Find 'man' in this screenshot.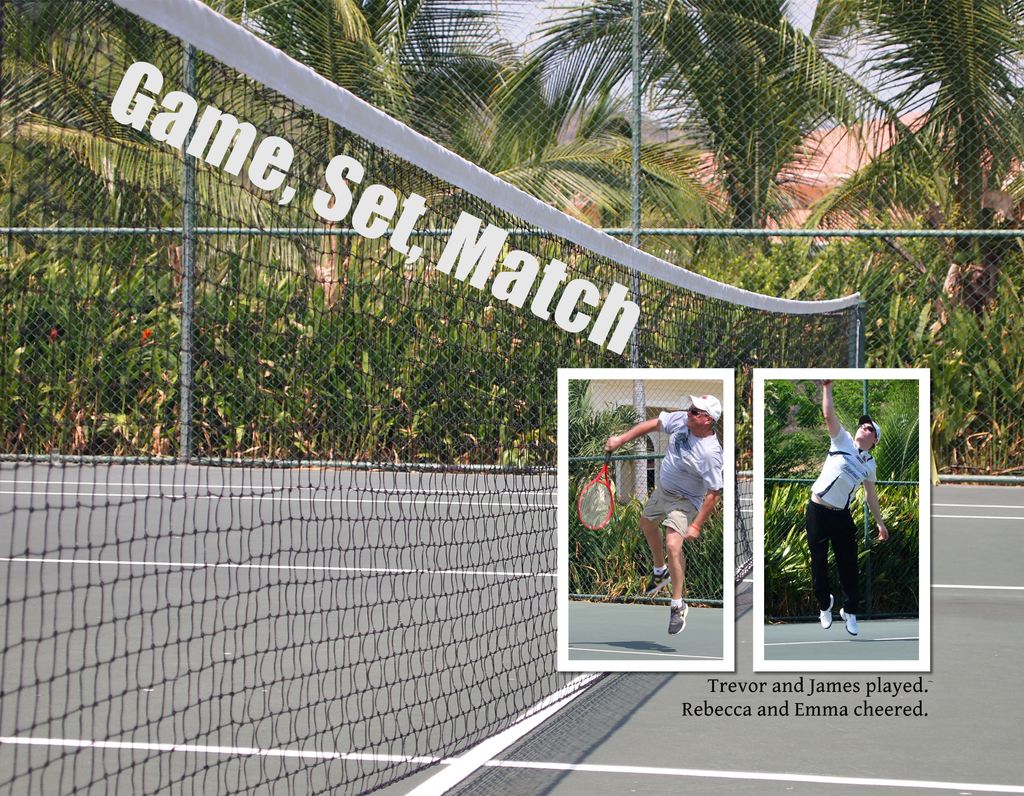
The bounding box for 'man' is box=[598, 392, 718, 636].
